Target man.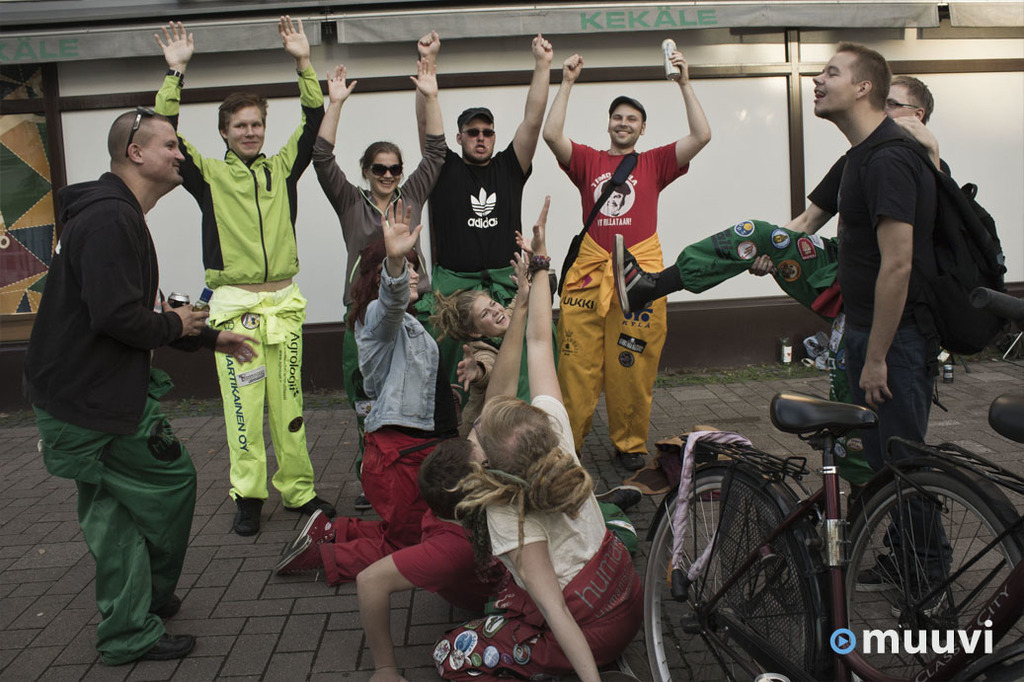
Target region: [x1=30, y1=97, x2=214, y2=668].
